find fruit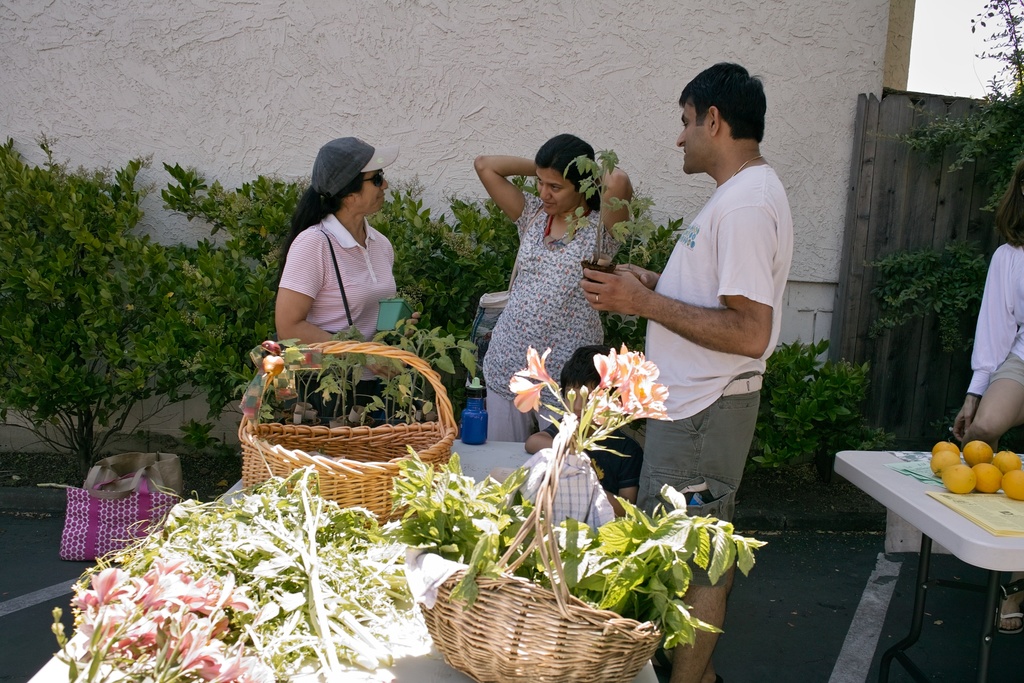
975/461/1002/497
